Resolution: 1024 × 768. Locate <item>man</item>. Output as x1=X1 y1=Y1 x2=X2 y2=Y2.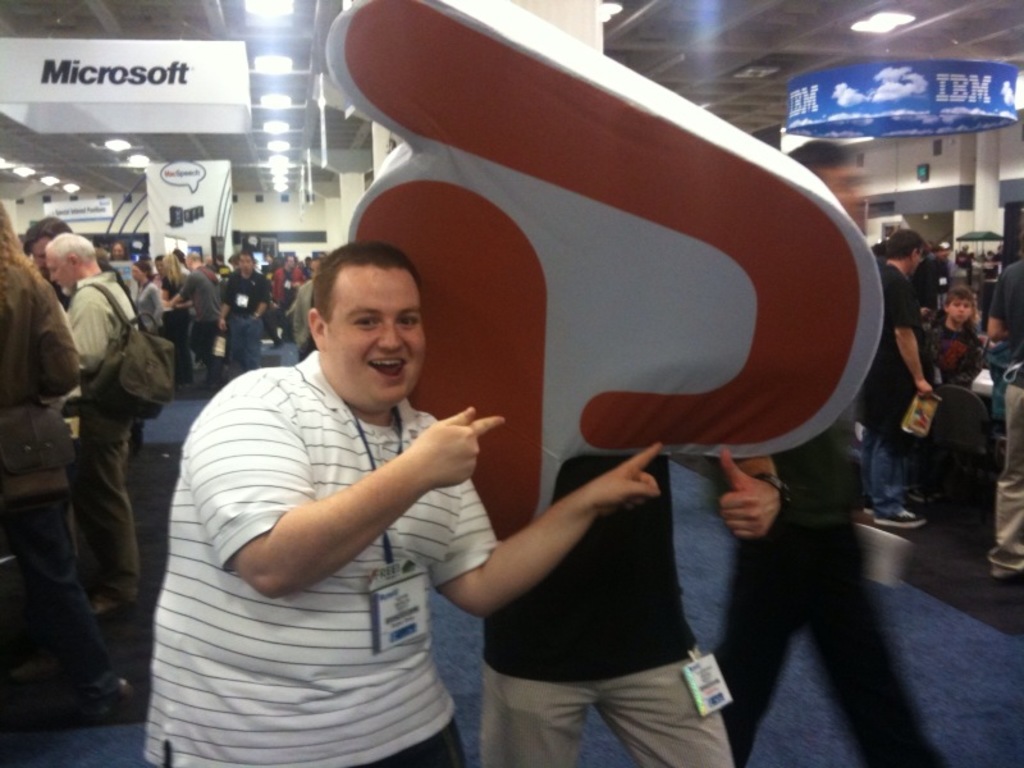
x1=74 y1=230 x2=182 y2=701.
